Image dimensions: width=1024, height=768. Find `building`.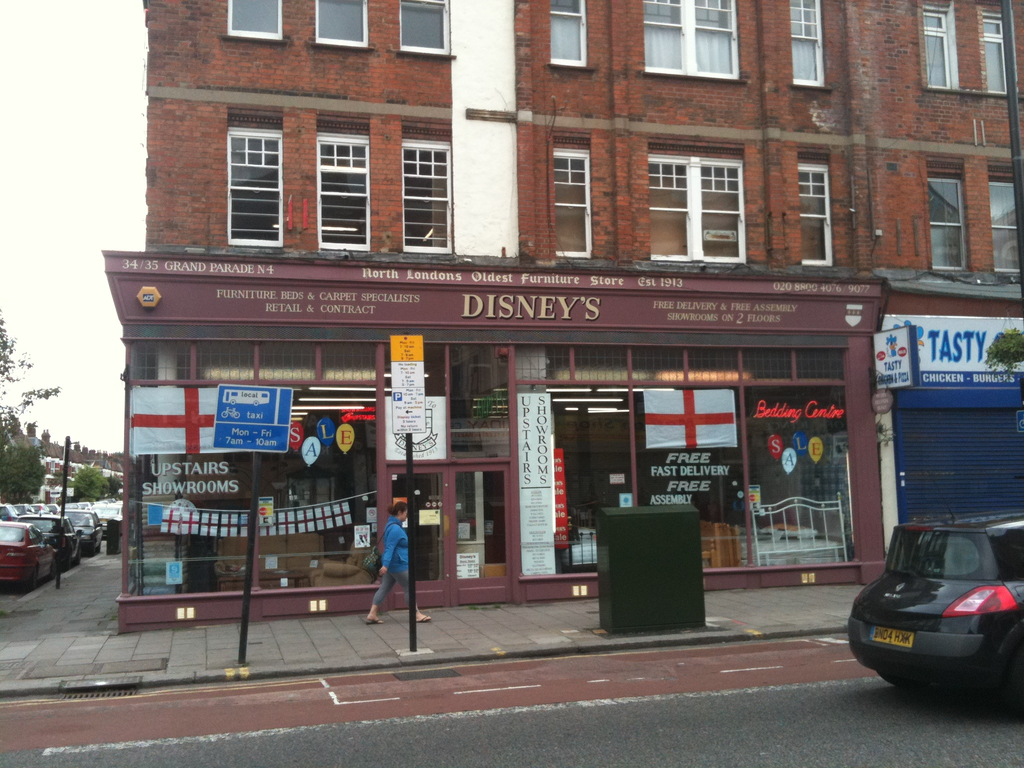
97,0,1023,633.
